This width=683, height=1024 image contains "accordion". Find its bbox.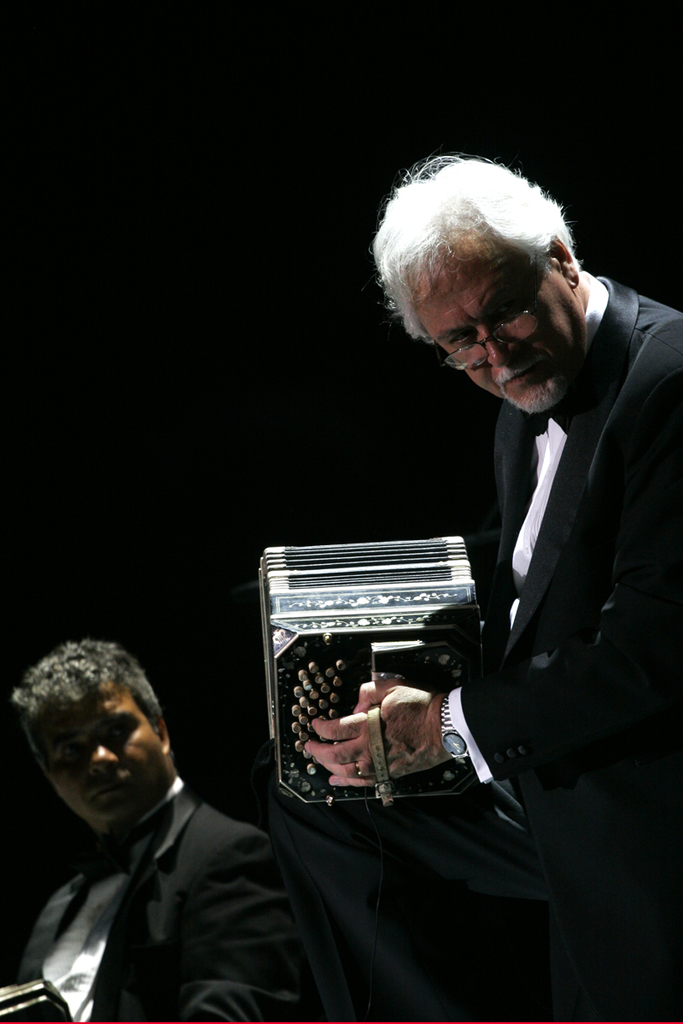
BBox(249, 528, 500, 831).
